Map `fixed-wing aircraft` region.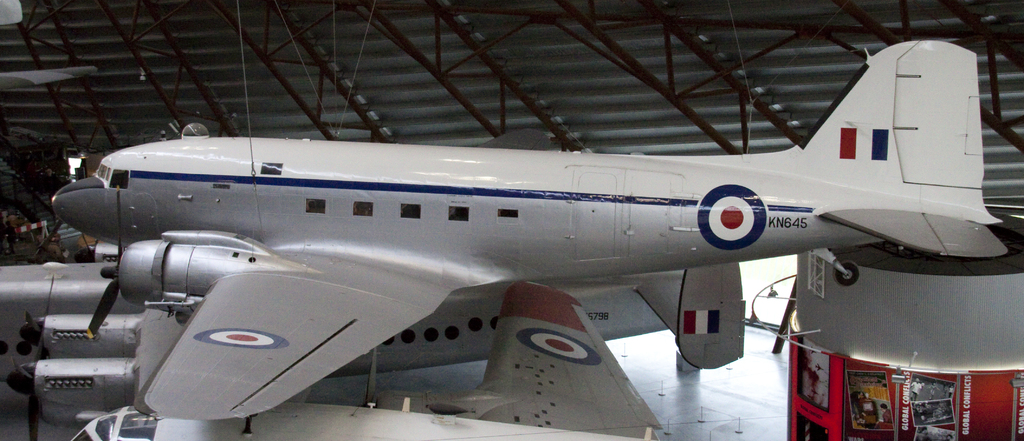
Mapped to <bbox>52, 33, 1023, 417</bbox>.
